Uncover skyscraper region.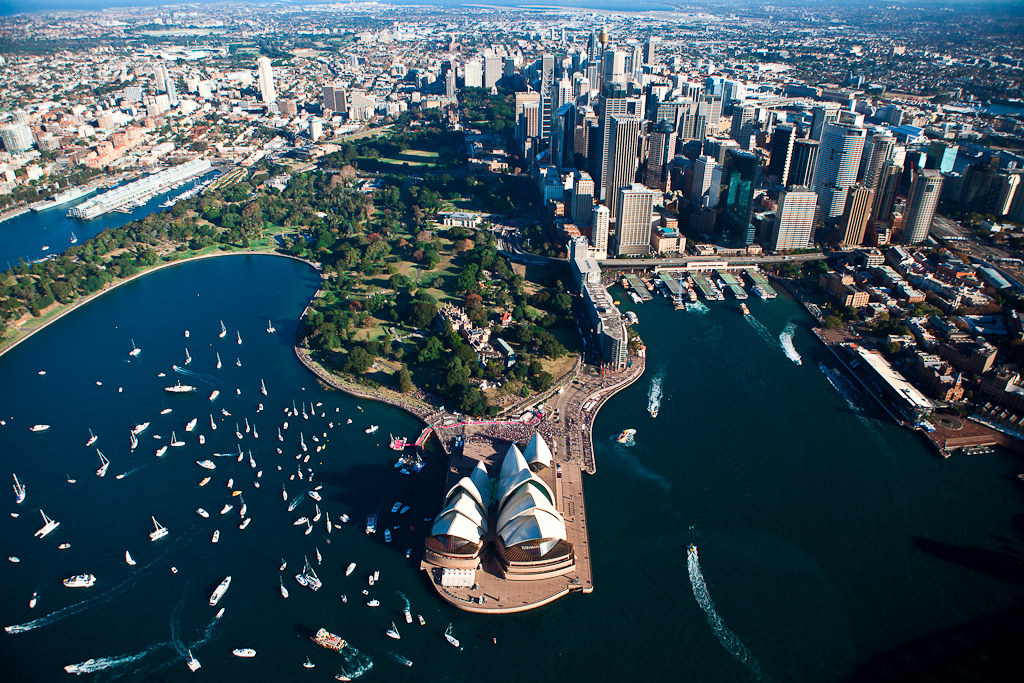
Uncovered: 814,116,863,227.
